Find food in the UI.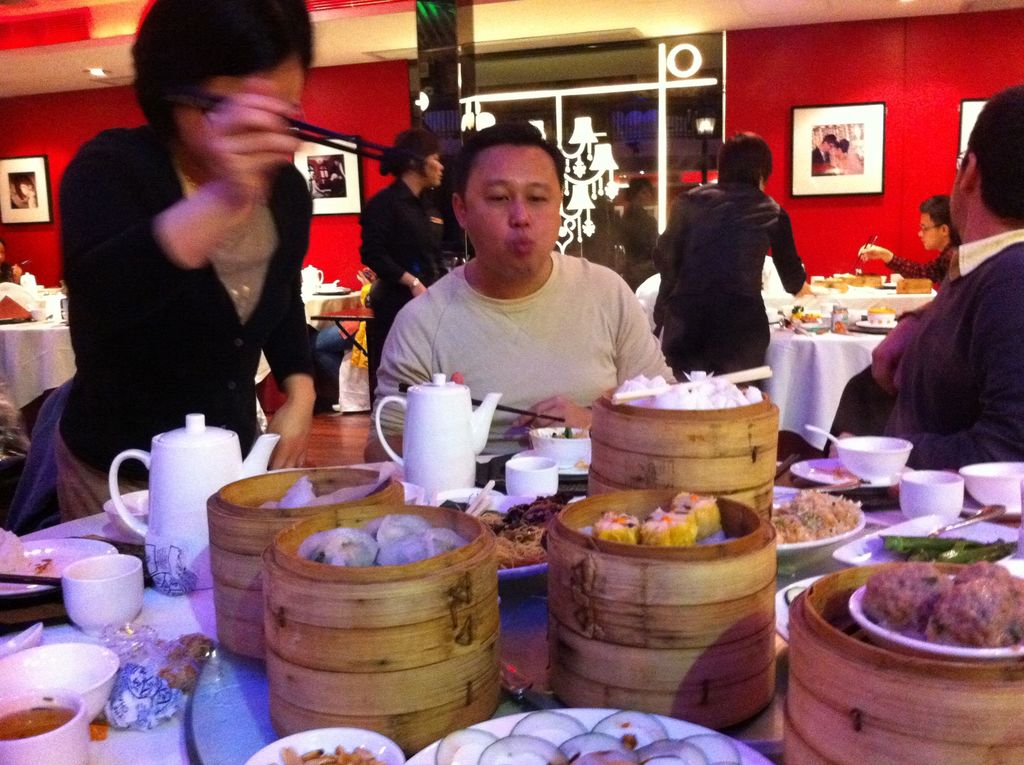
UI element at detection(929, 576, 1021, 646).
